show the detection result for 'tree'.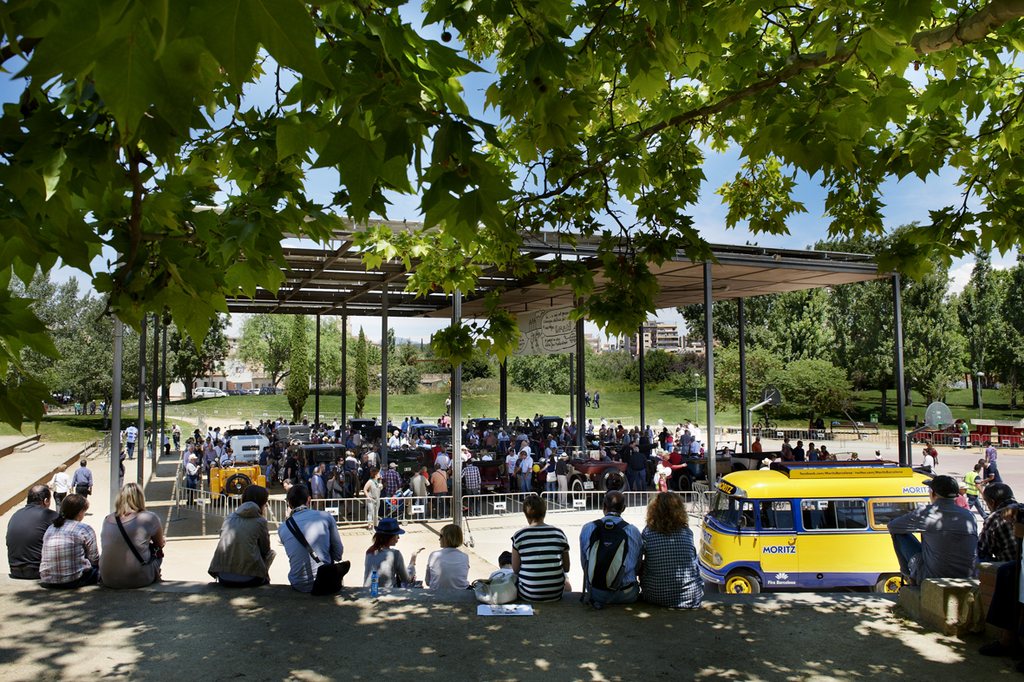
[left=666, top=286, right=792, bottom=357].
